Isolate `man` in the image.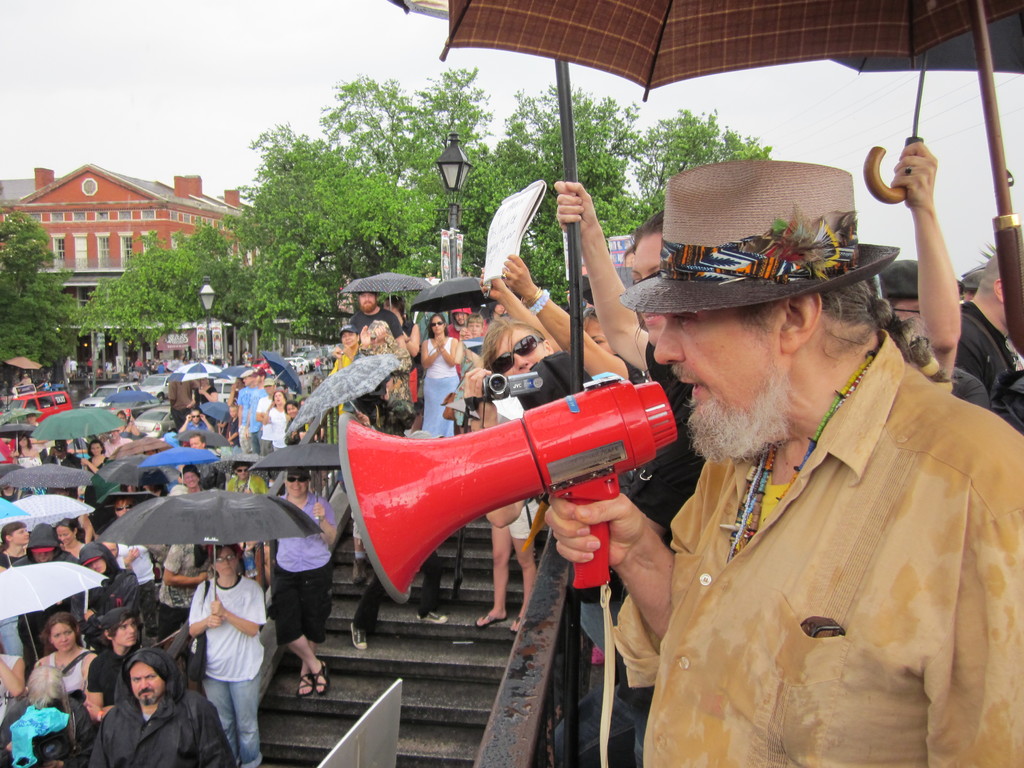
Isolated region: (x1=185, y1=433, x2=223, y2=485).
